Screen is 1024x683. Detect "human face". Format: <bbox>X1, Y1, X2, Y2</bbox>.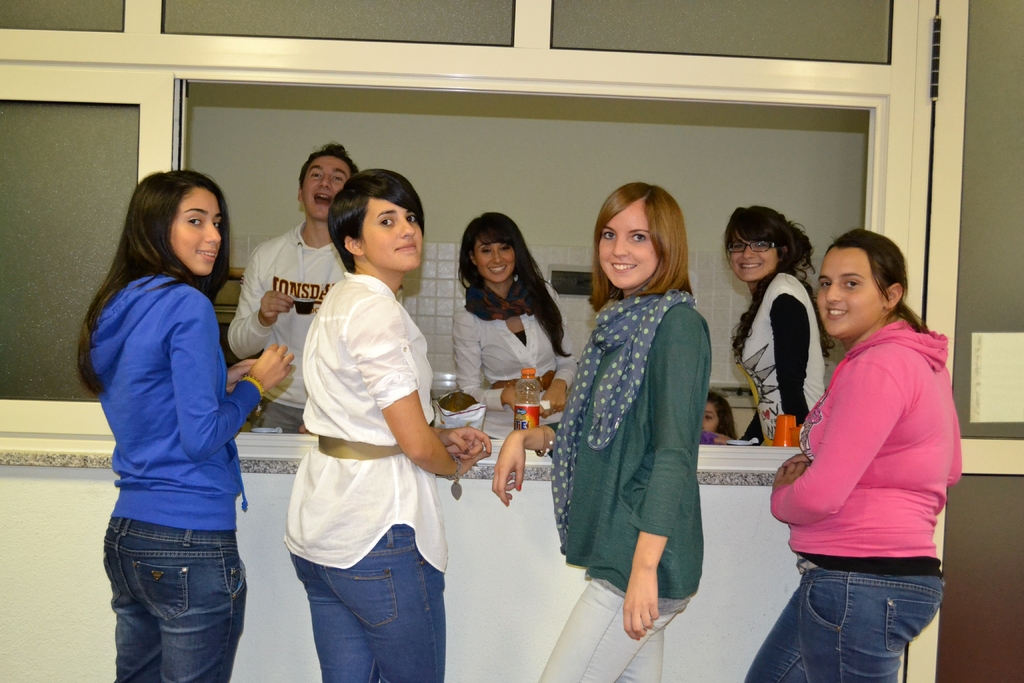
<bbox>168, 186, 224, 277</bbox>.
